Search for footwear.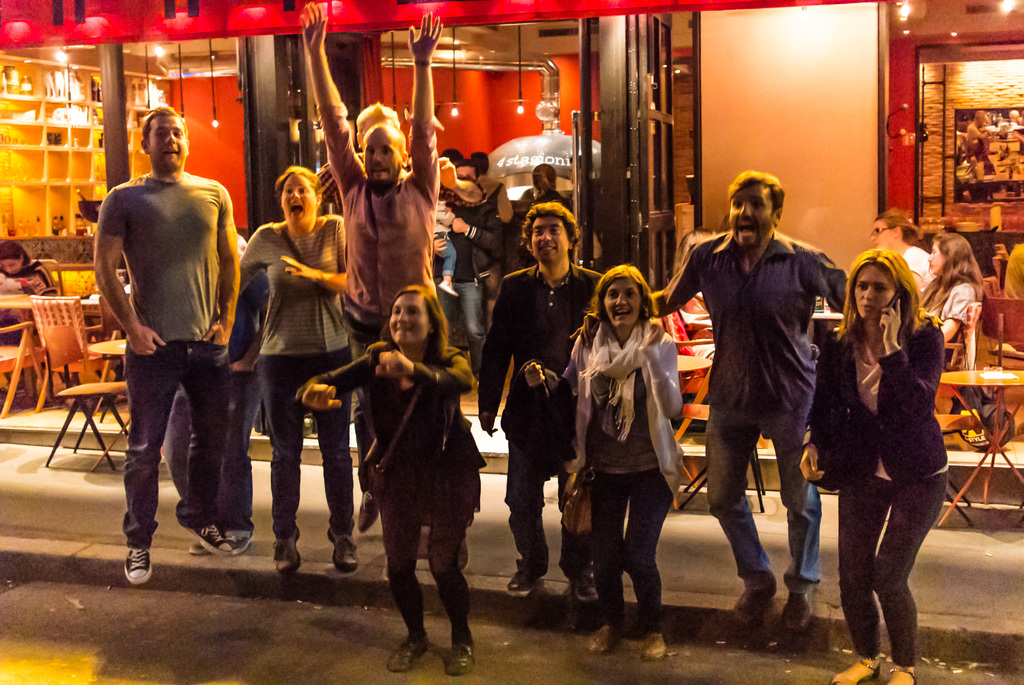
Found at box=[123, 534, 153, 587].
